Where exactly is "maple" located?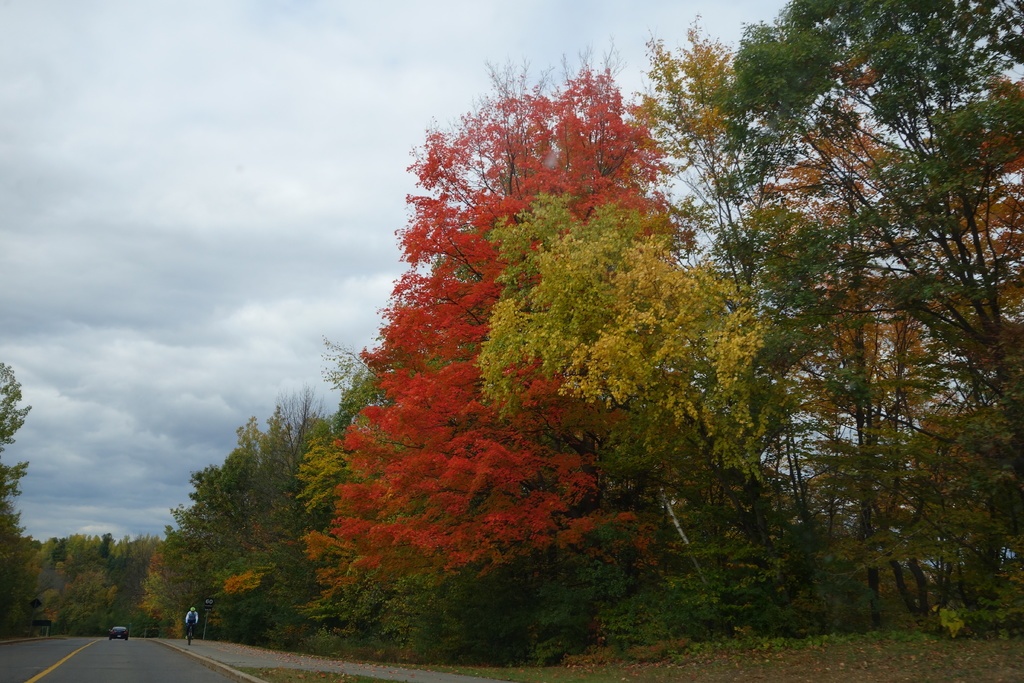
Its bounding box is region(151, 1, 1023, 664).
